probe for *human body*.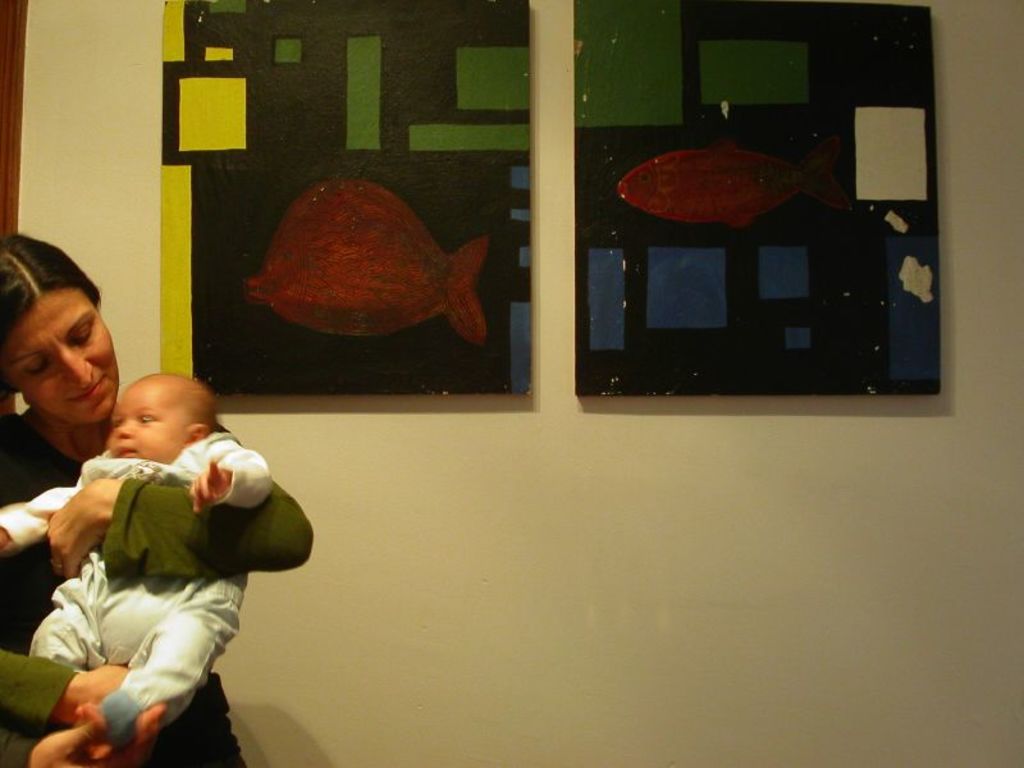
Probe result: crop(0, 236, 314, 767).
